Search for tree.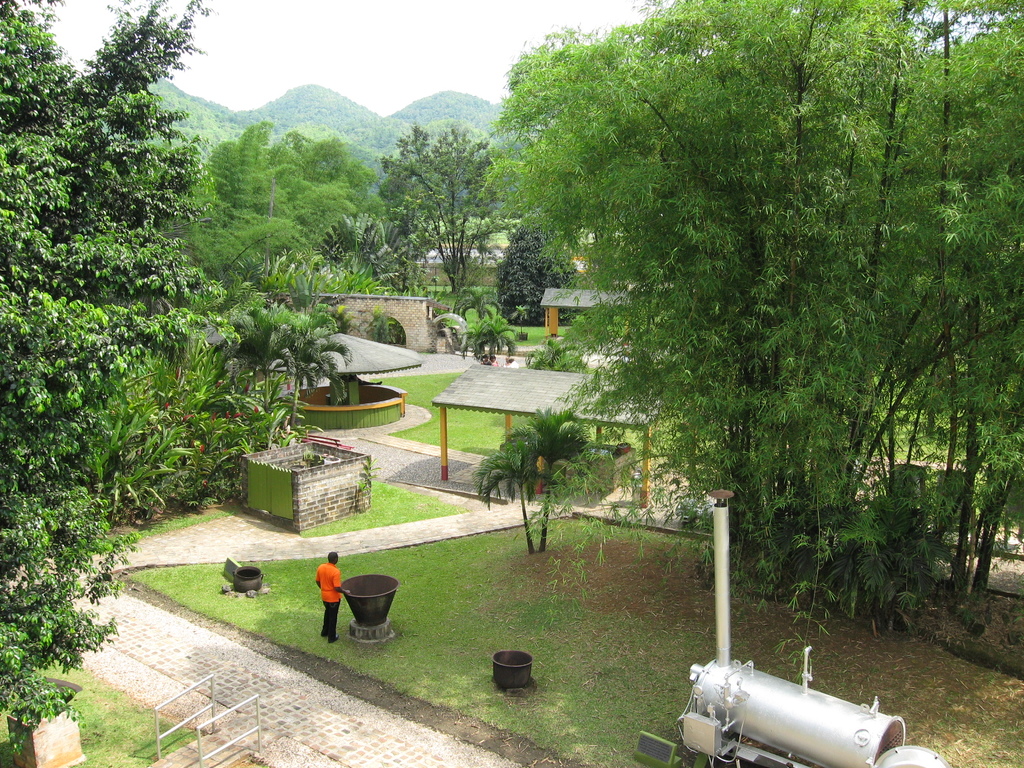
Found at region(497, 218, 580, 333).
